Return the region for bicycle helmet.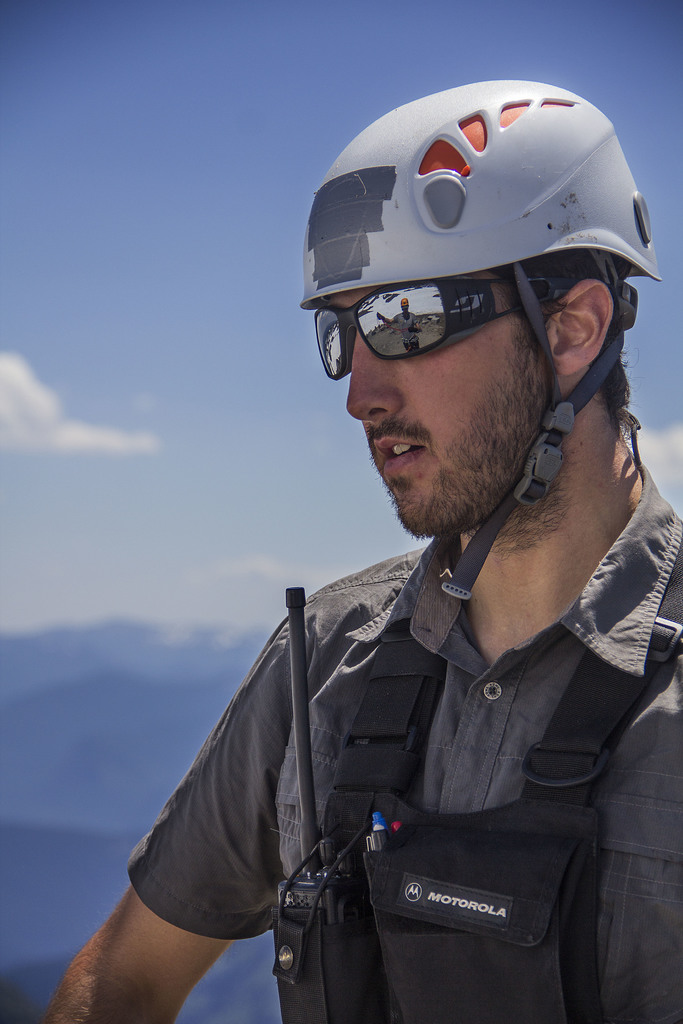
Rect(297, 58, 644, 661).
